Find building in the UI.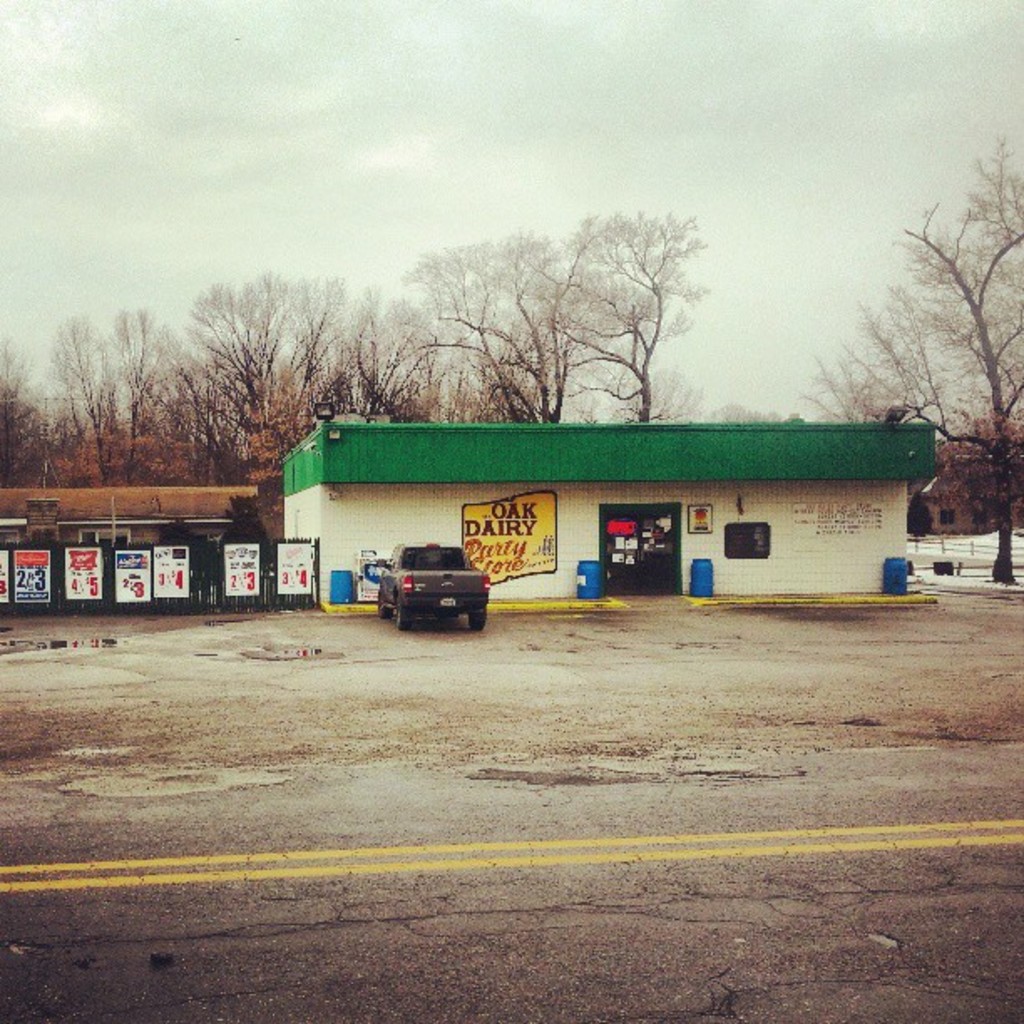
UI element at pyautogui.locateOnScreen(276, 423, 939, 607).
